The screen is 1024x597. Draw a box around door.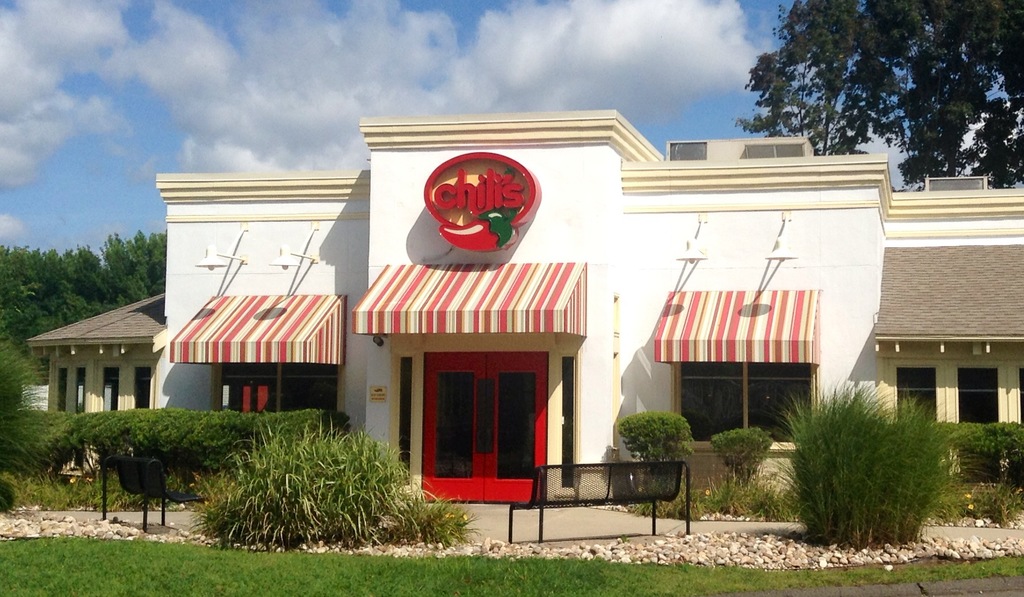
[424, 352, 486, 500].
